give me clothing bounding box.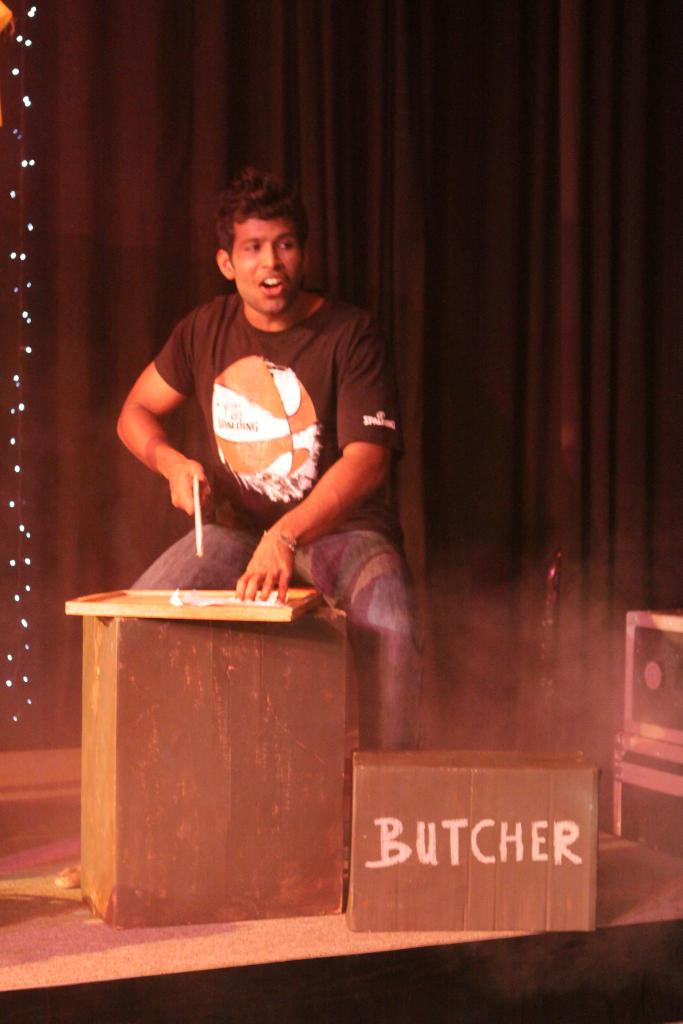
126, 294, 407, 608.
